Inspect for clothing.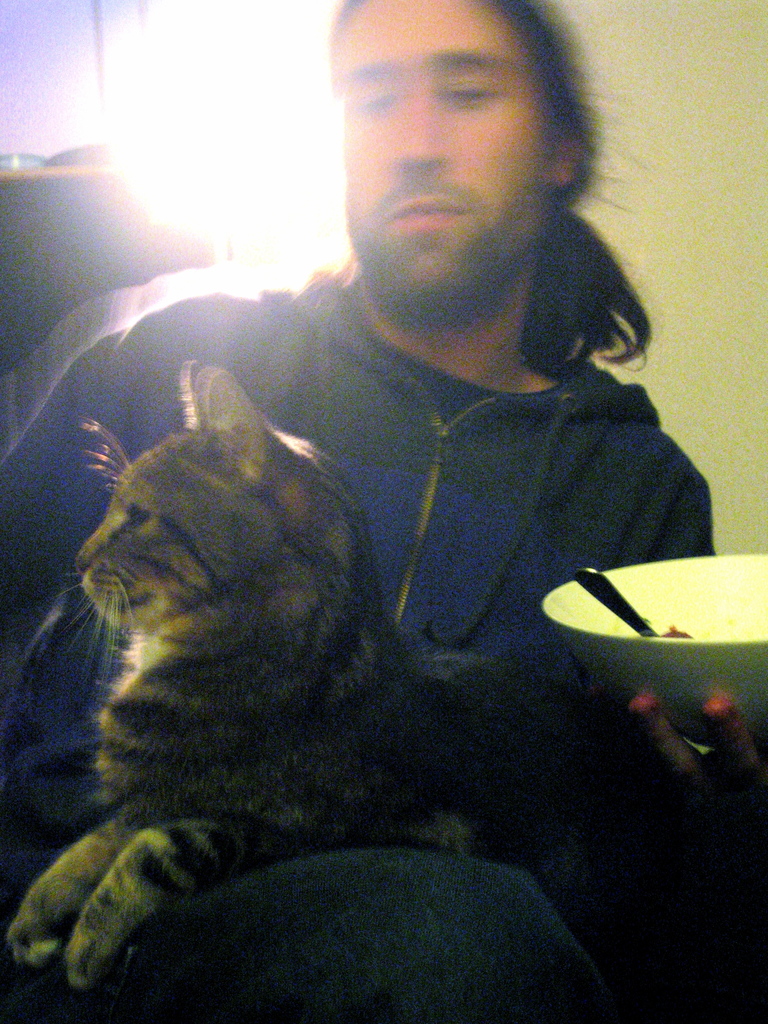
Inspection: x1=0 y1=263 x2=712 y2=1023.
